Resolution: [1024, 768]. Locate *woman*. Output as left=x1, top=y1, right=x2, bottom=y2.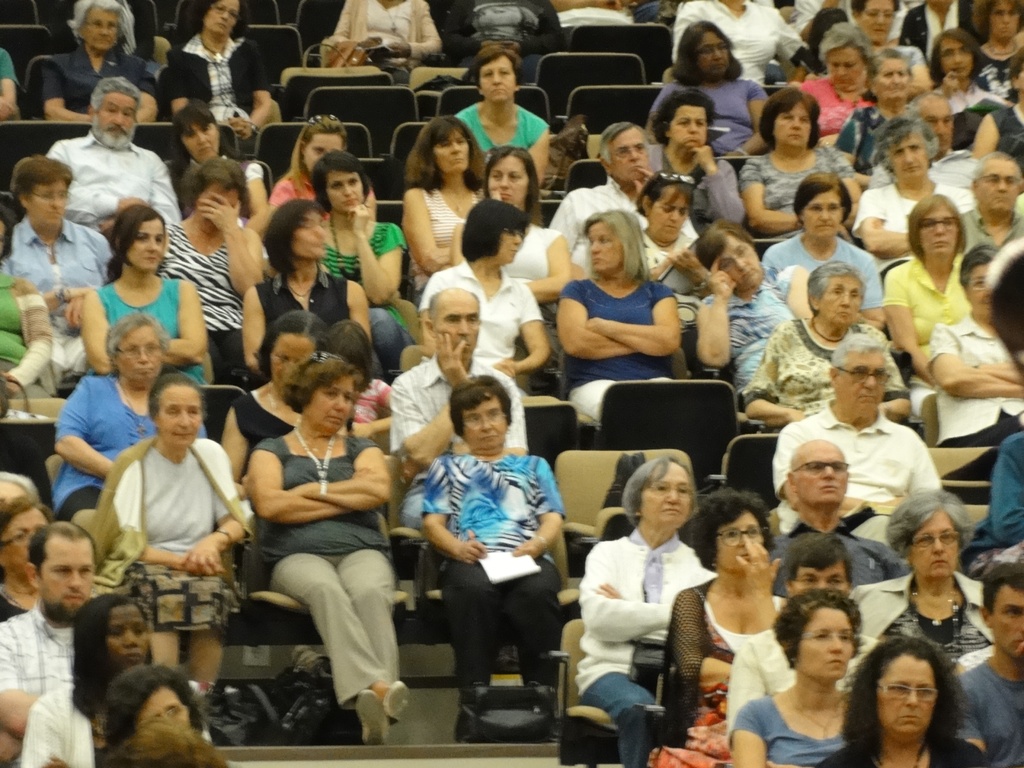
left=663, top=0, right=829, bottom=85.
